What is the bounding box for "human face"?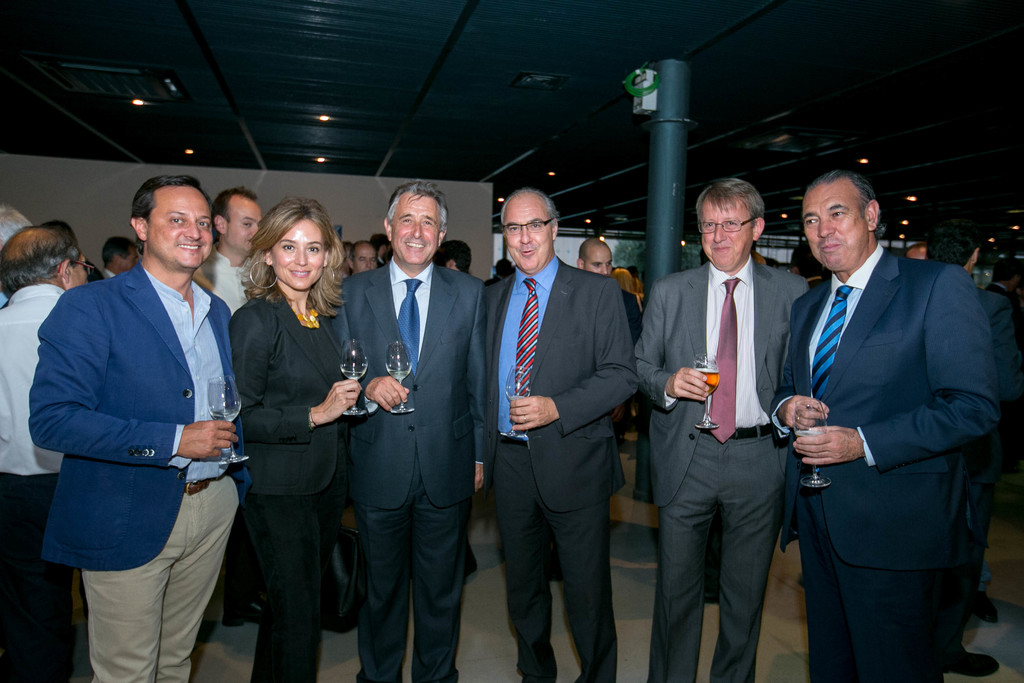
[700, 193, 754, 270].
